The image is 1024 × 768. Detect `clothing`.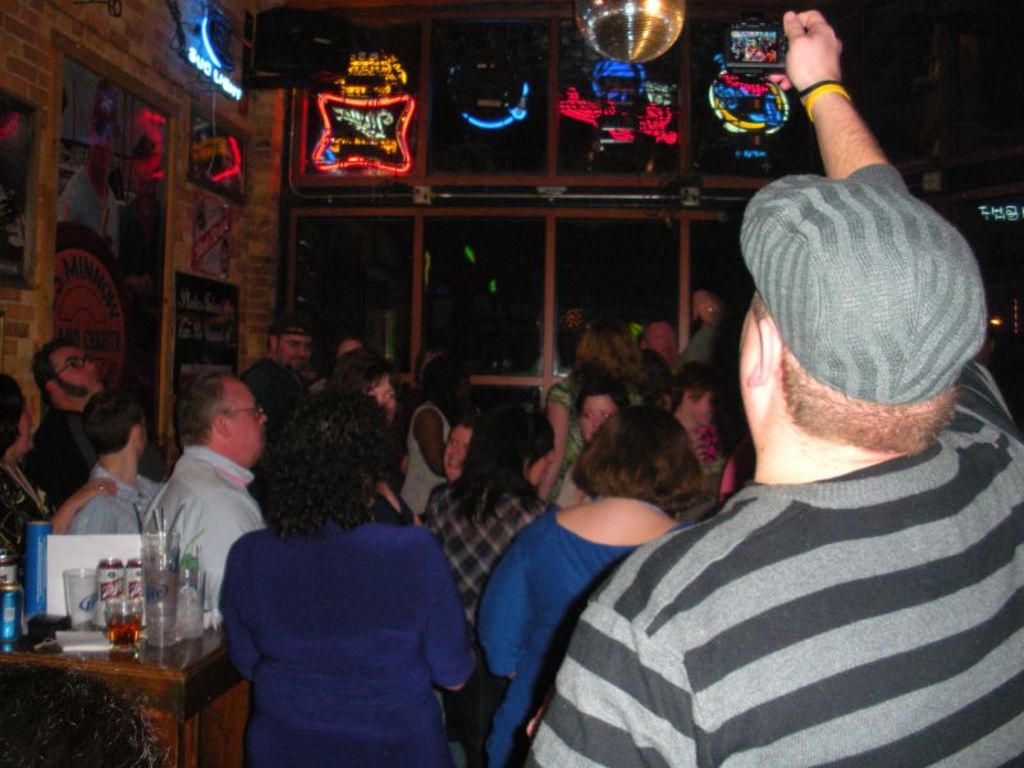
Detection: crop(521, 352, 1023, 767).
